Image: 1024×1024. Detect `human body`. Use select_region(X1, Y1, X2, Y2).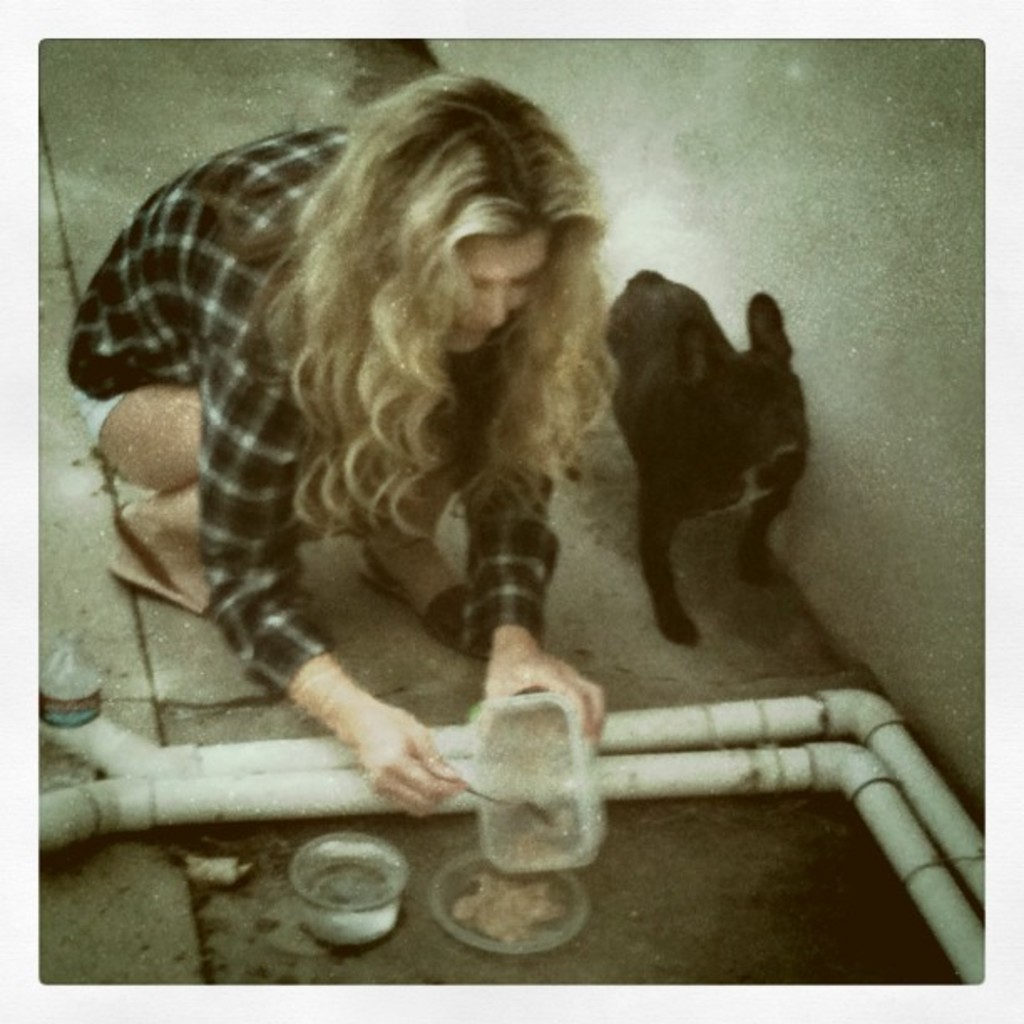
select_region(65, 64, 621, 815).
